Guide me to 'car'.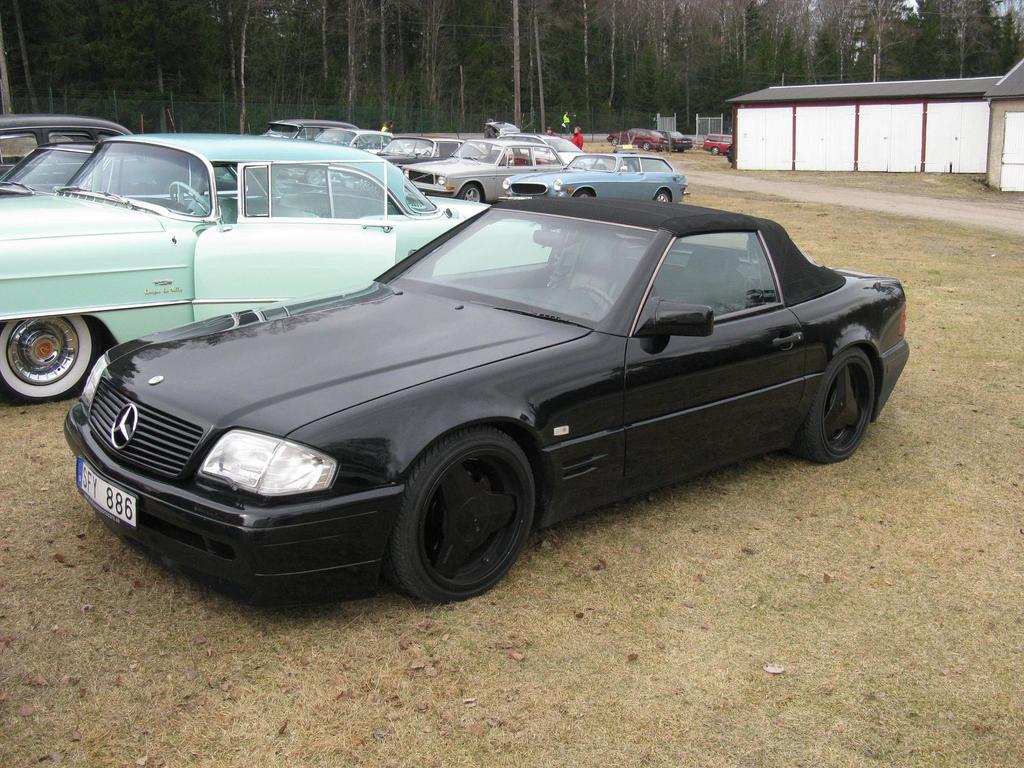
Guidance: (left=323, top=131, right=486, bottom=197).
